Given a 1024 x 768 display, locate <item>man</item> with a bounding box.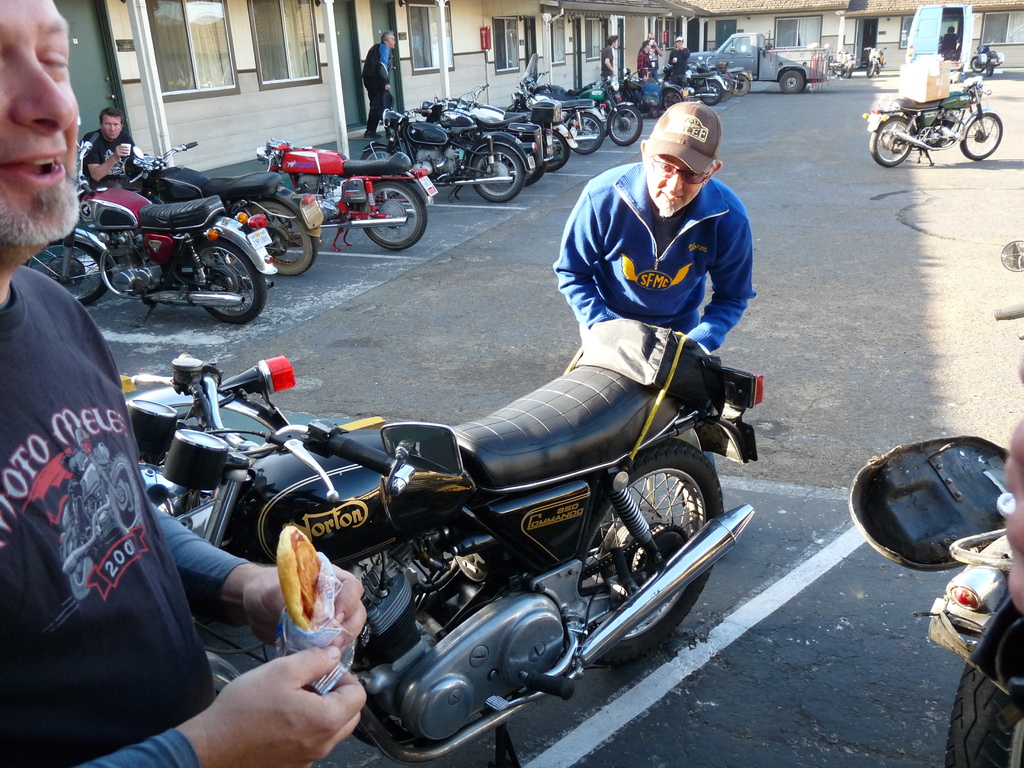
Located: bbox=[637, 38, 652, 79].
